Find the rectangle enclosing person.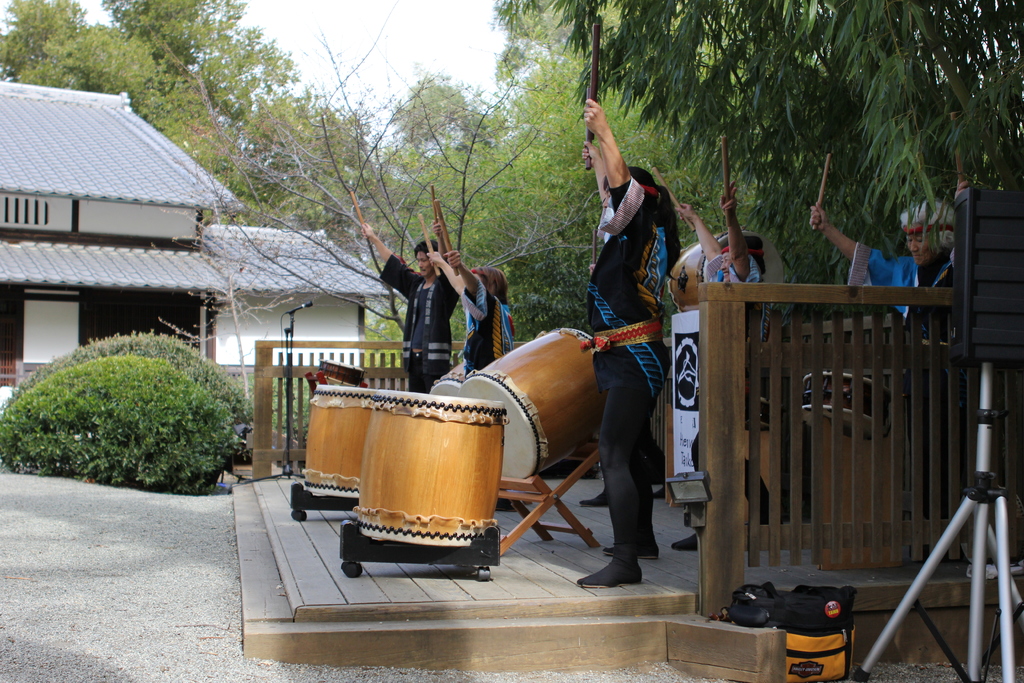
left=415, top=245, right=515, bottom=383.
